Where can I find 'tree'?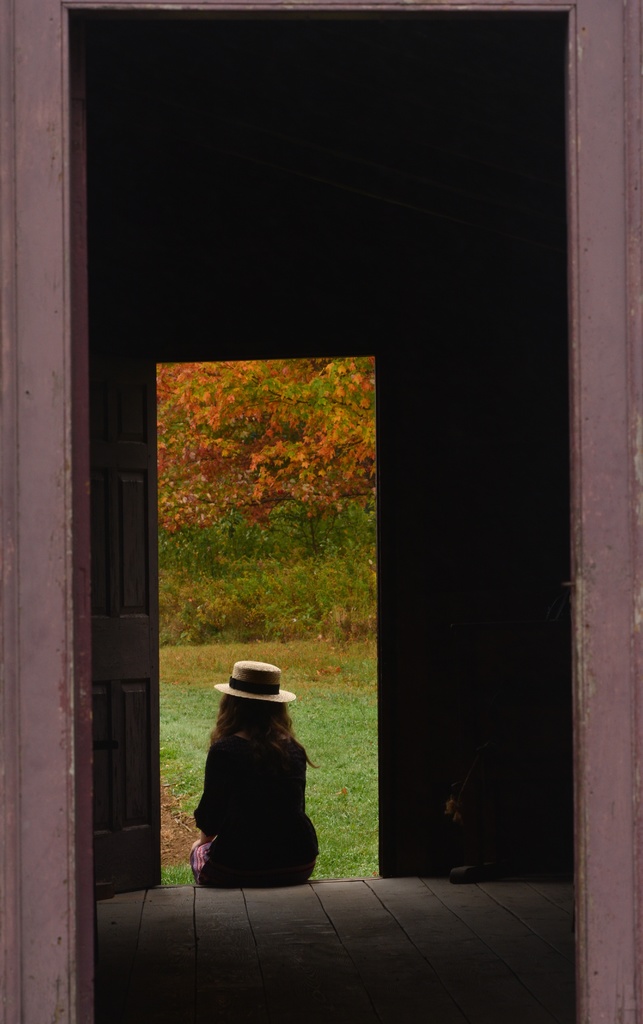
You can find it at <region>156, 362, 378, 533</region>.
